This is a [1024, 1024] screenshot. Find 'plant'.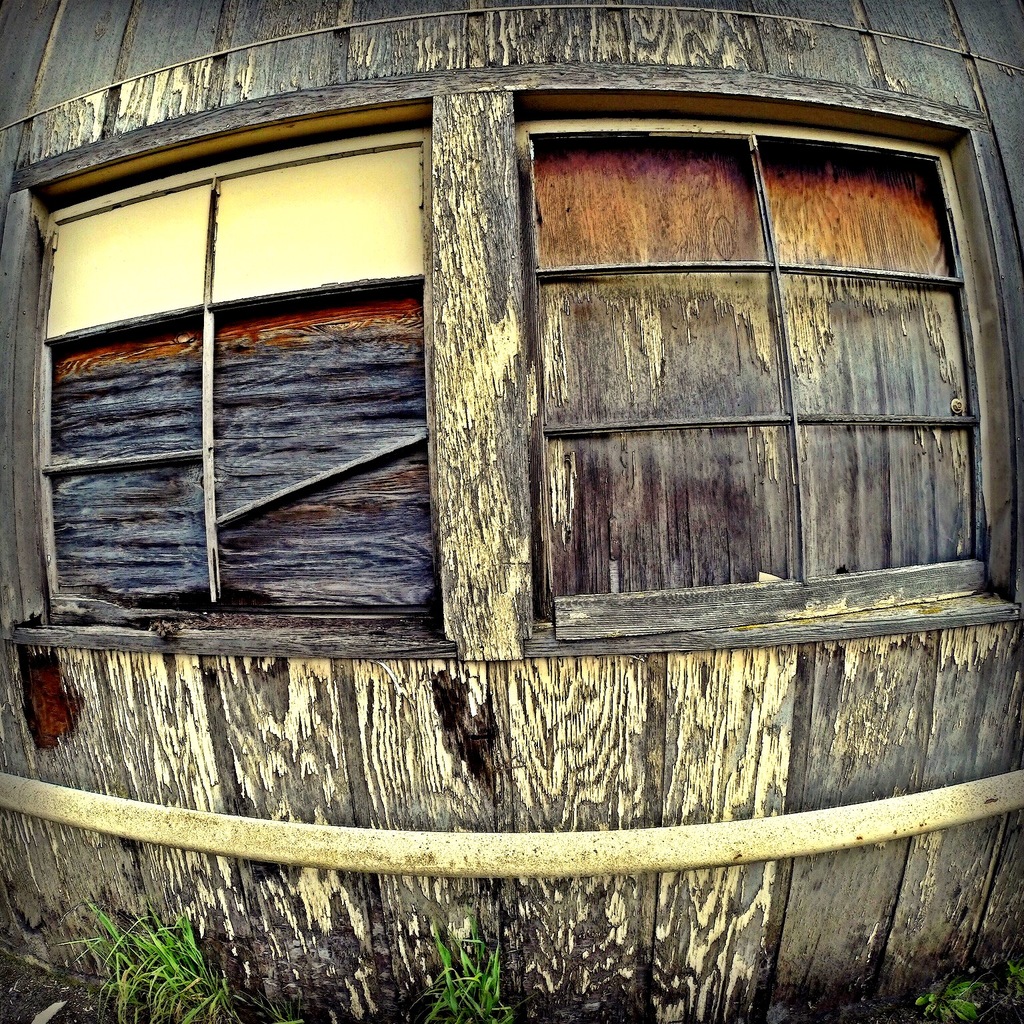
Bounding box: region(403, 917, 523, 1023).
